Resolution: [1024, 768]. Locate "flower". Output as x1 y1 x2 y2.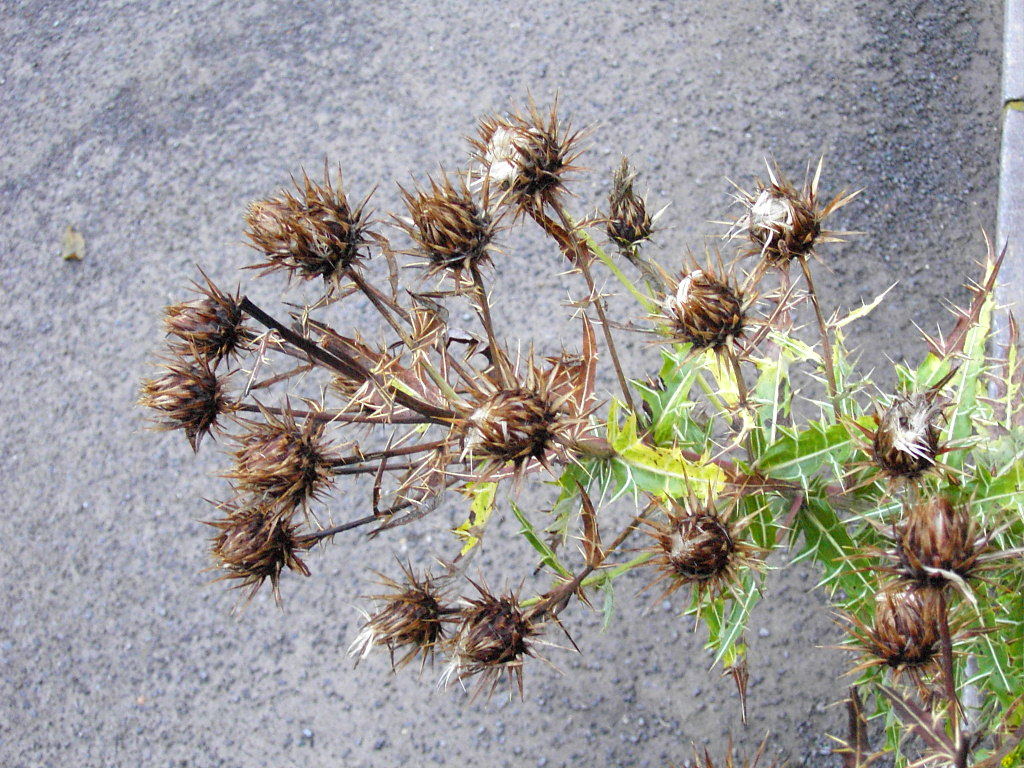
231 164 380 289.
